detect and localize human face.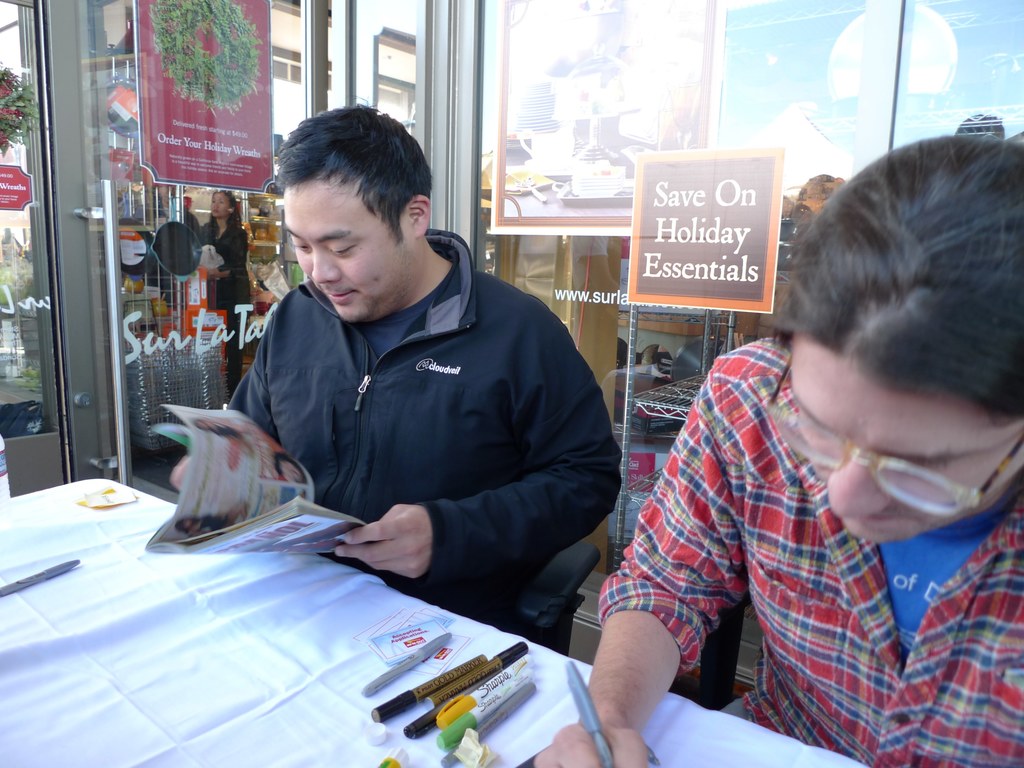
Localized at 285,179,408,323.
